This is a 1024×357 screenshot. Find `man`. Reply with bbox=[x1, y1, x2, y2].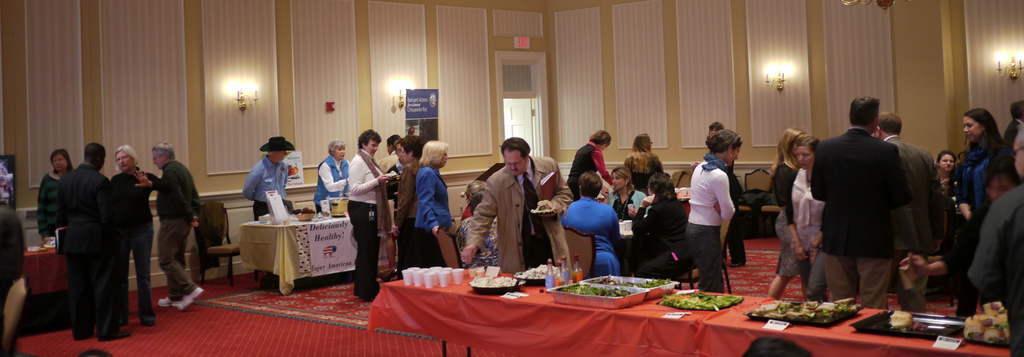
bbox=[374, 135, 405, 178].
